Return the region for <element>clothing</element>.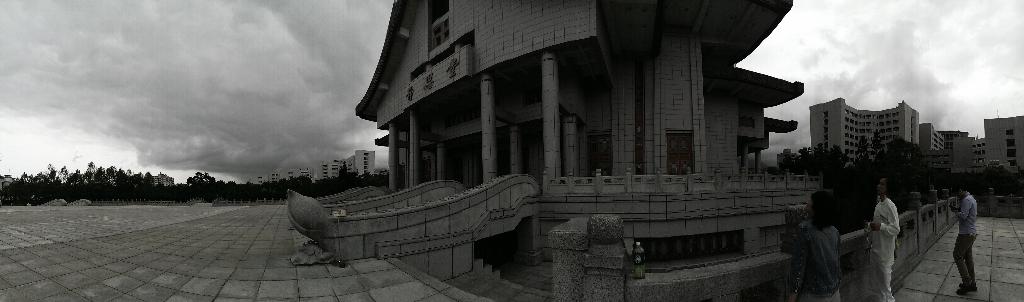
<box>783,217,845,301</box>.
